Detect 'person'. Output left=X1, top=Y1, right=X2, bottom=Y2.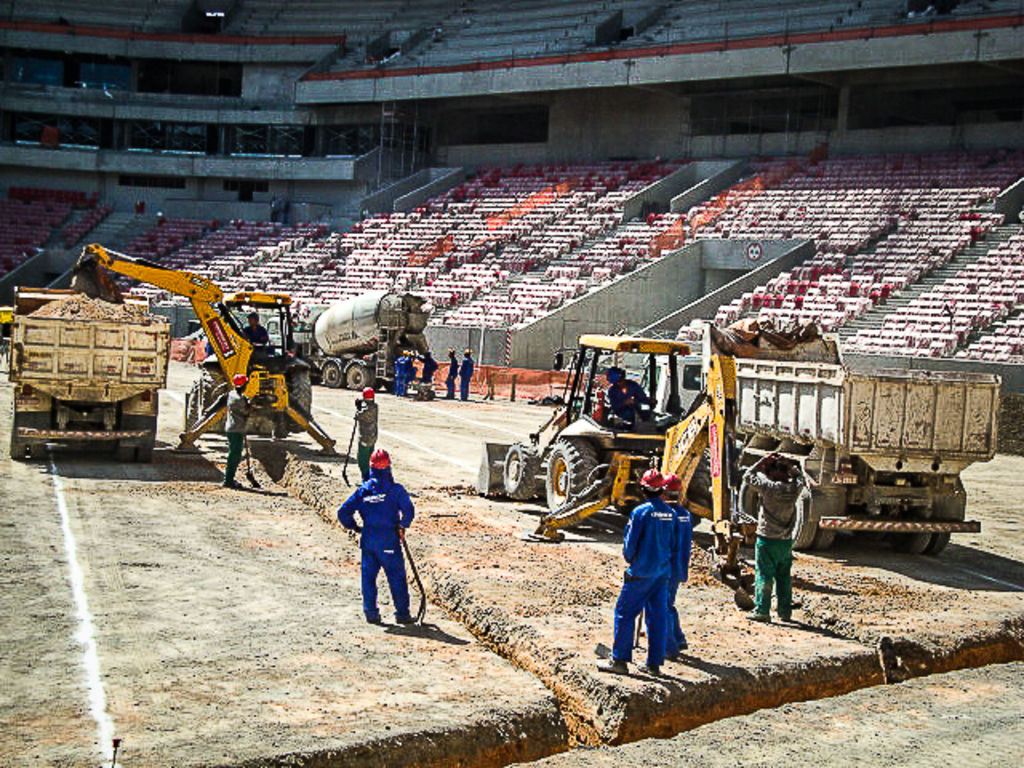
left=349, top=389, right=373, bottom=485.
